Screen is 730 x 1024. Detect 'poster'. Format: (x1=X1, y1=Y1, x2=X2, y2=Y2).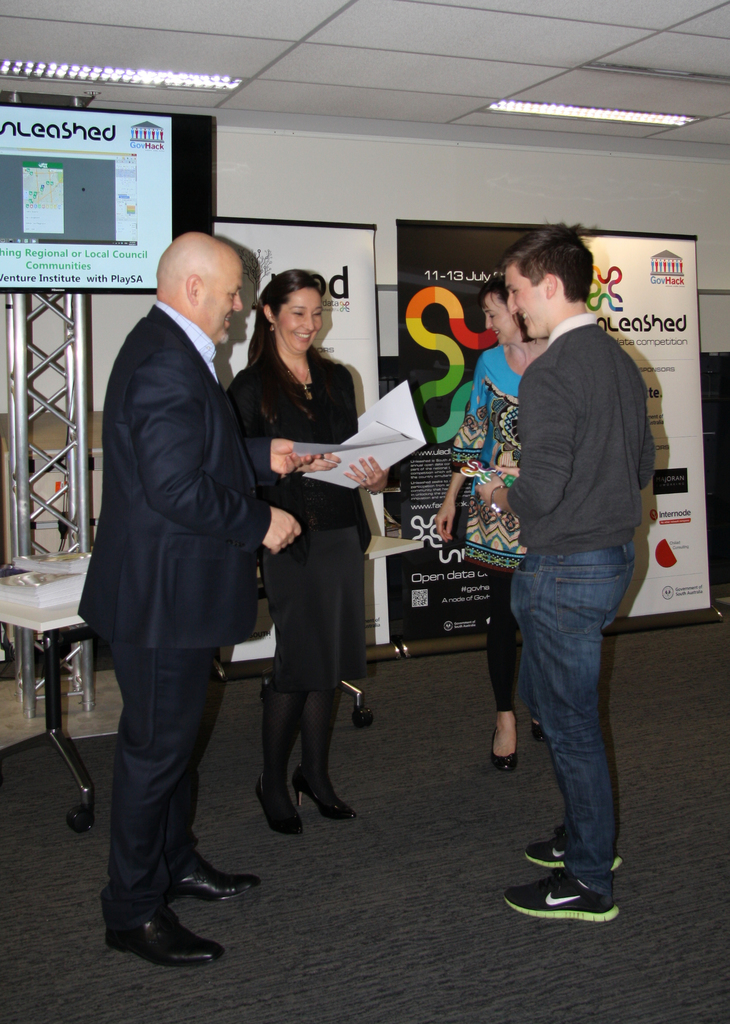
(x1=393, y1=223, x2=565, y2=637).
